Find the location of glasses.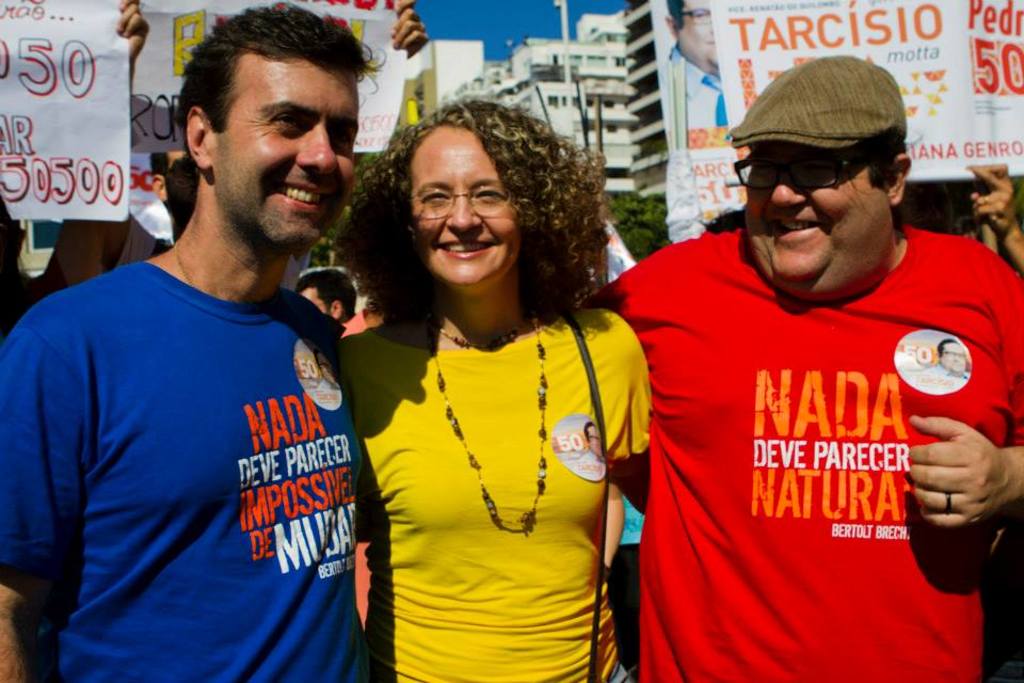
Location: x1=732 y1=150 x2=865 y2=189.
